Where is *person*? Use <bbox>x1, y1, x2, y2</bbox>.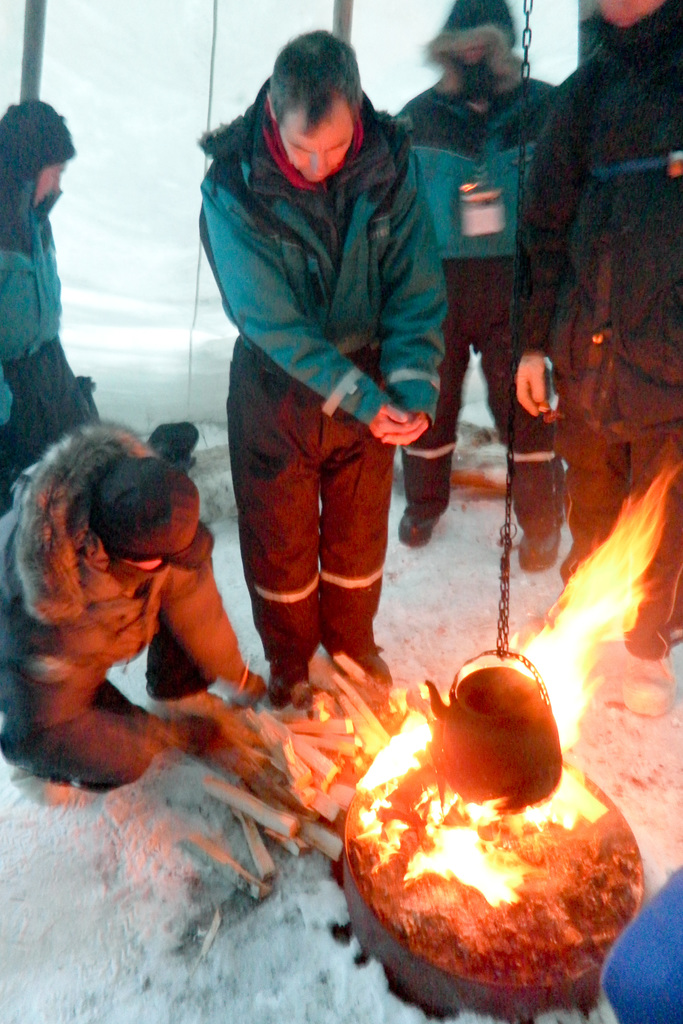
<bbox>513, 0, 682, 641</bbox>.
